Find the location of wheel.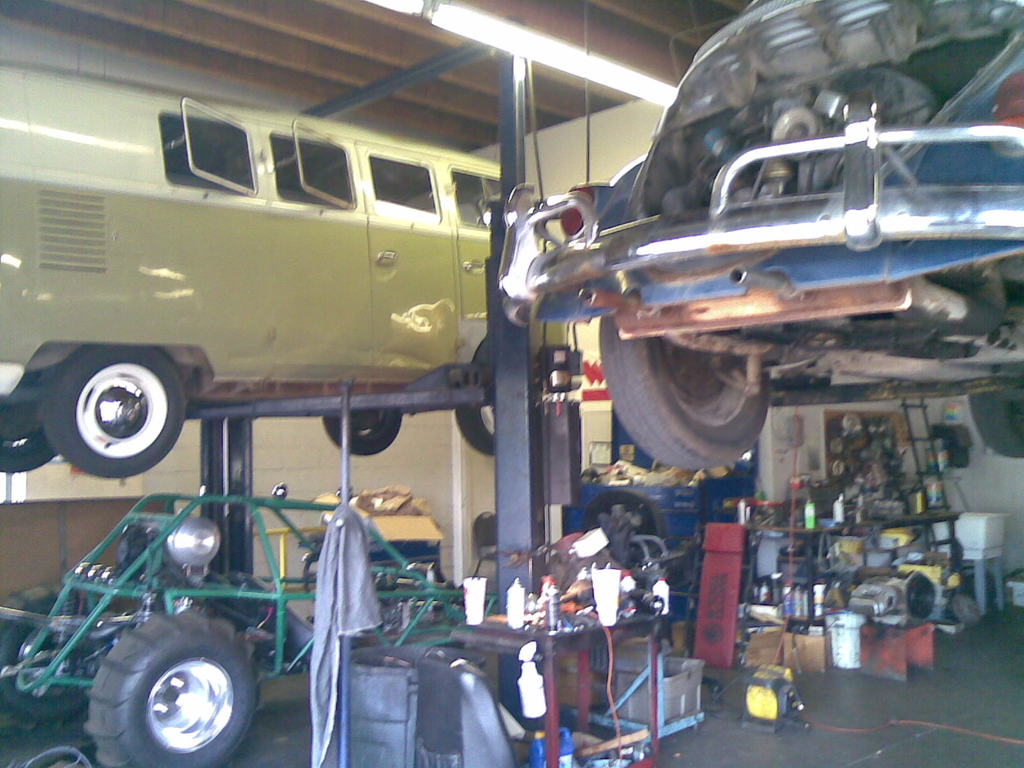
Location: [left=45, top=344, right=186, bottom=480].
